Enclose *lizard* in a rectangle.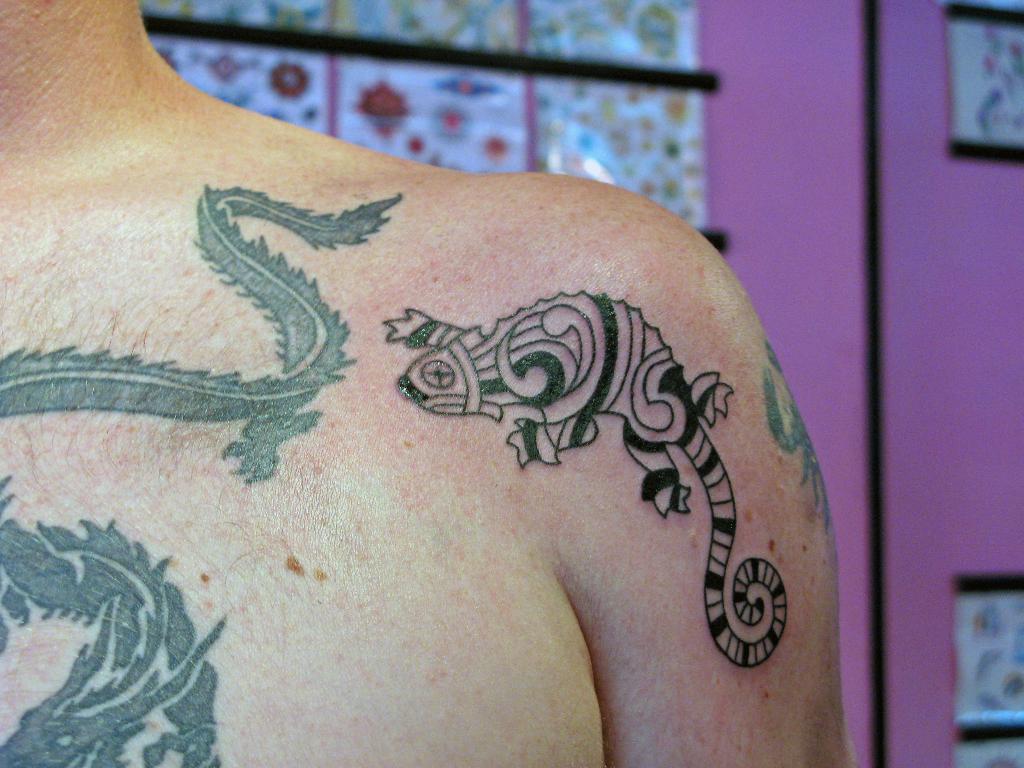
BBox(386, 284, 790, 672).
